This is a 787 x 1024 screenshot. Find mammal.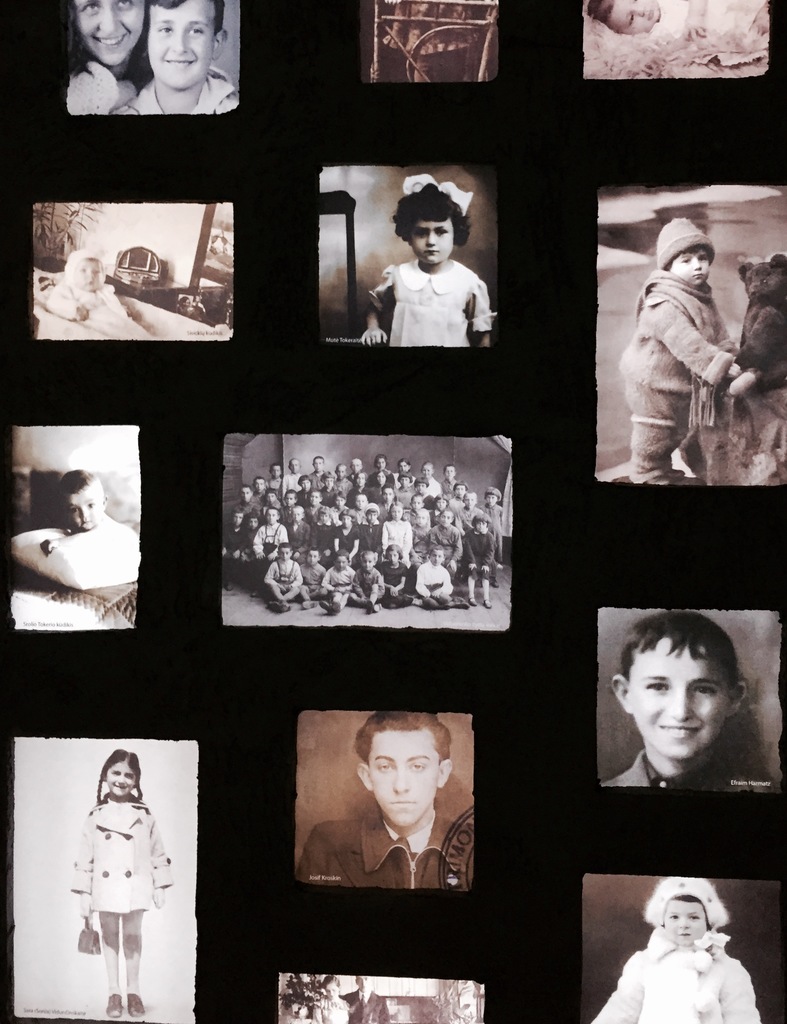
Bounding box: rect(239, 510, 264, 573).
